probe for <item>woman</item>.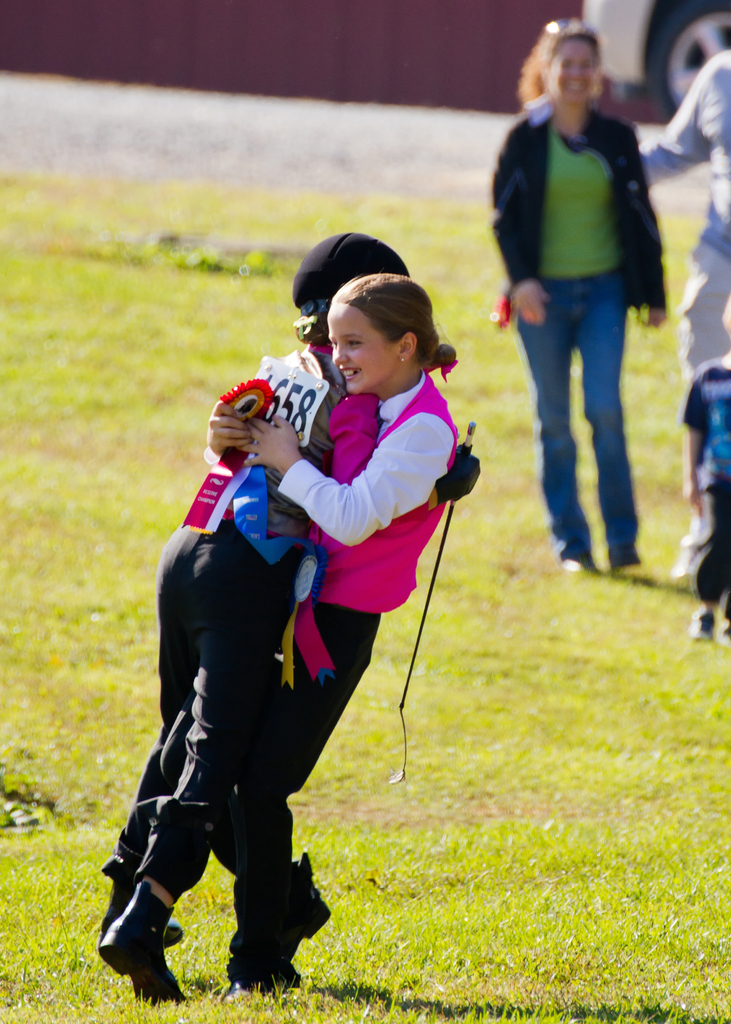
Probe result: (483, 19, 692, 604).
